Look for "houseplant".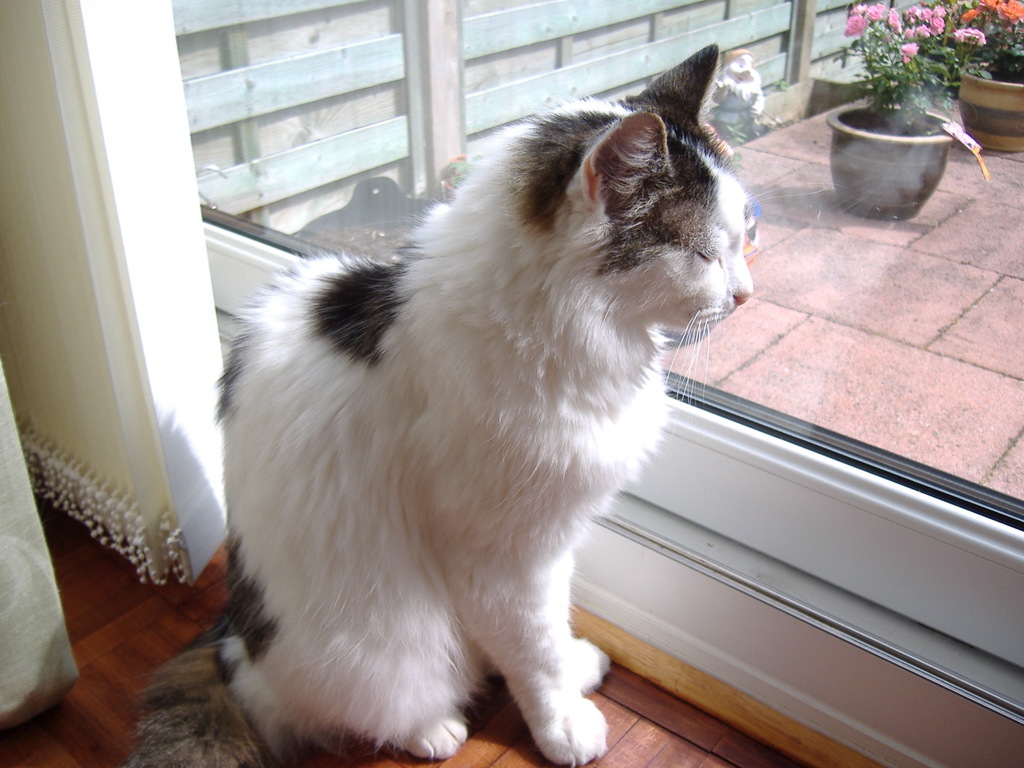
Found: 824/0/989/220.
